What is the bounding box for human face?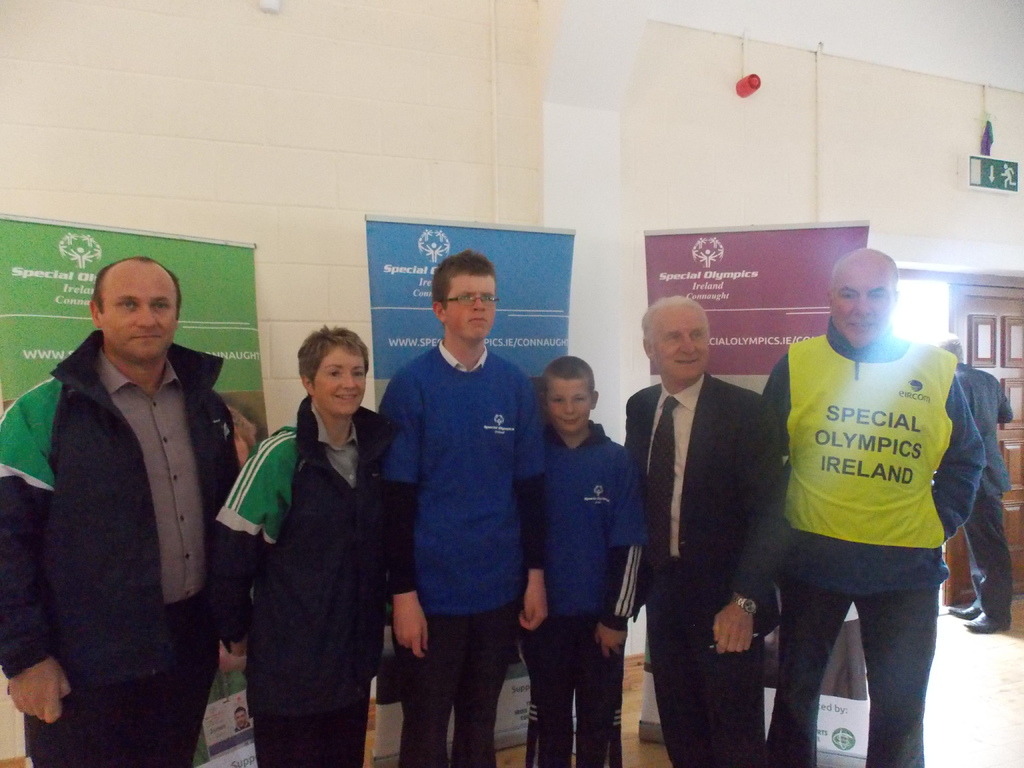
crop(312, 342, 367, 417).
